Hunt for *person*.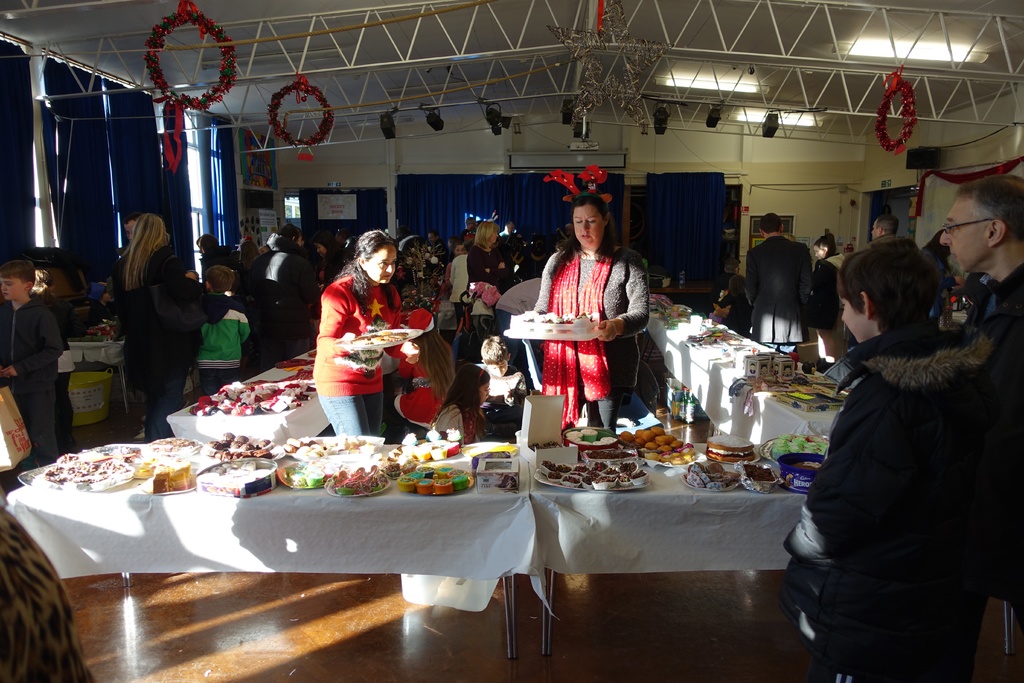
Hunted down at <region>0, 258, 72, 469</region>.
